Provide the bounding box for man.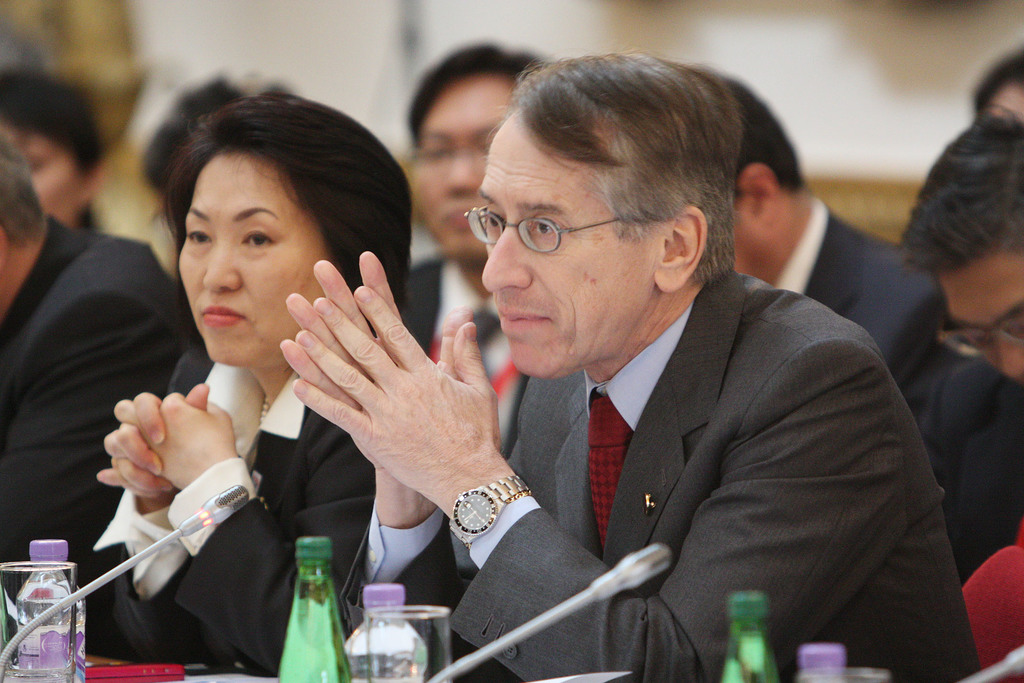
x1=900, y1=104, x2=1023, y2=682.
